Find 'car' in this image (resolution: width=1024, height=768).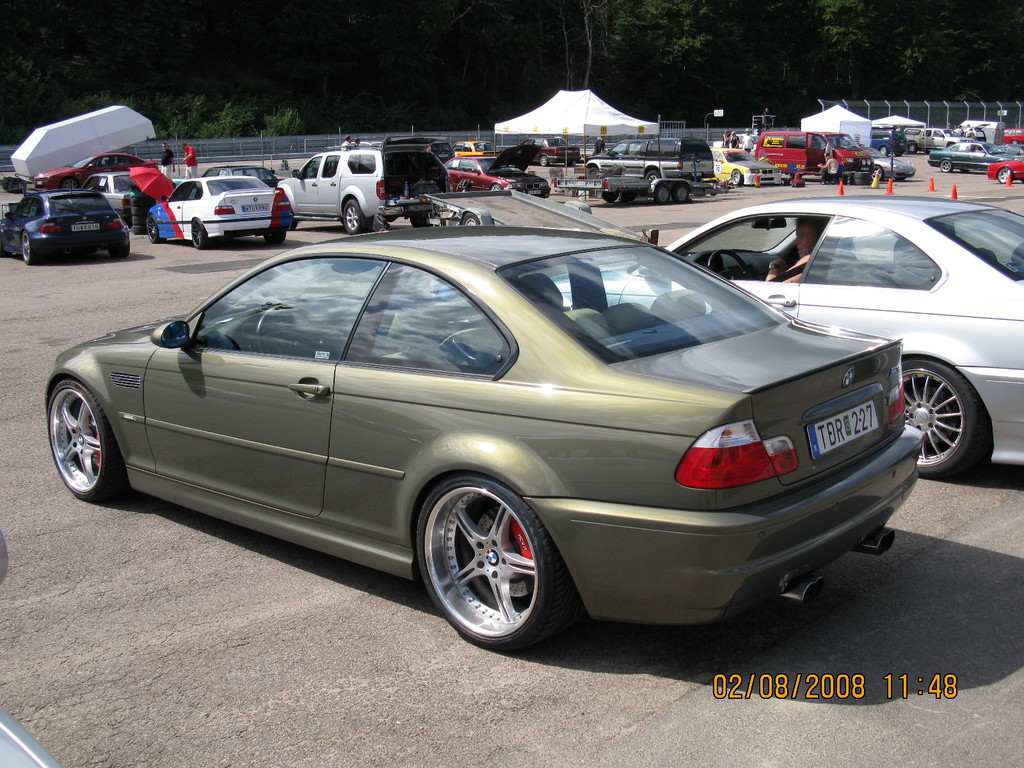
detection(515, 132, 582, 165).
